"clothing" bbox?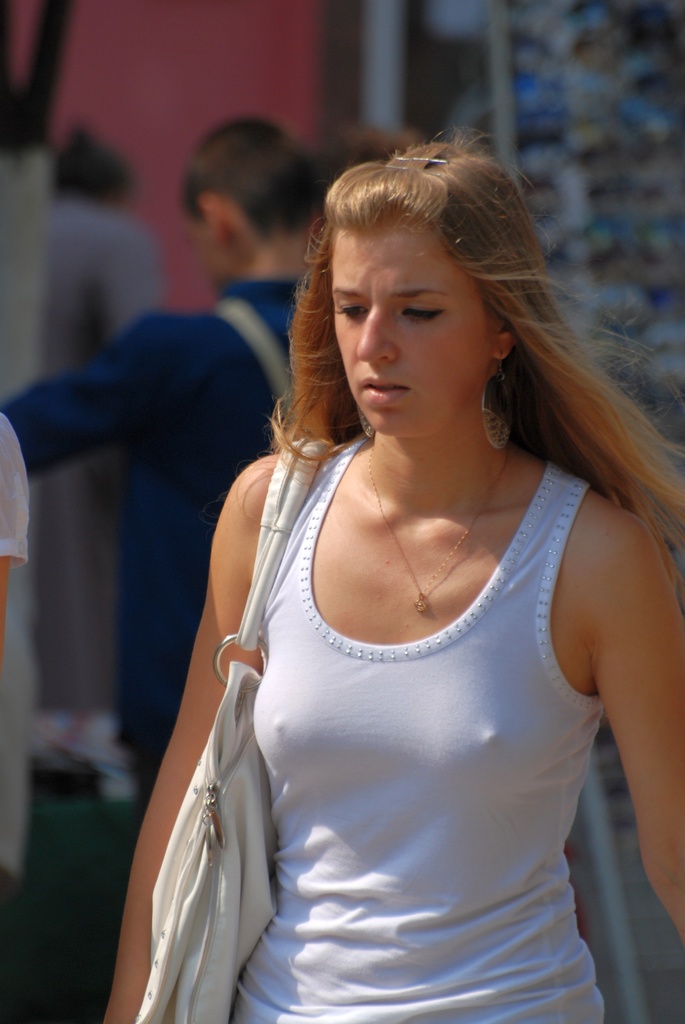
Rect(174, 468, 636, 1009)
